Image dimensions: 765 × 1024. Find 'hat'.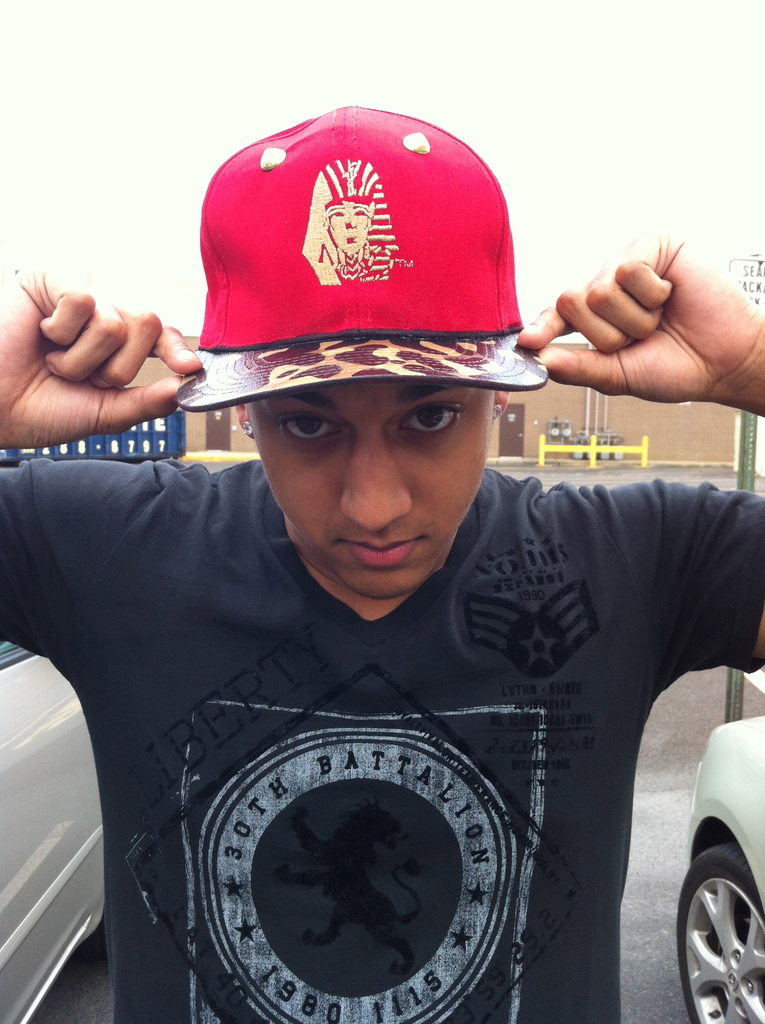
BBox(172, 102, 548, 410).
